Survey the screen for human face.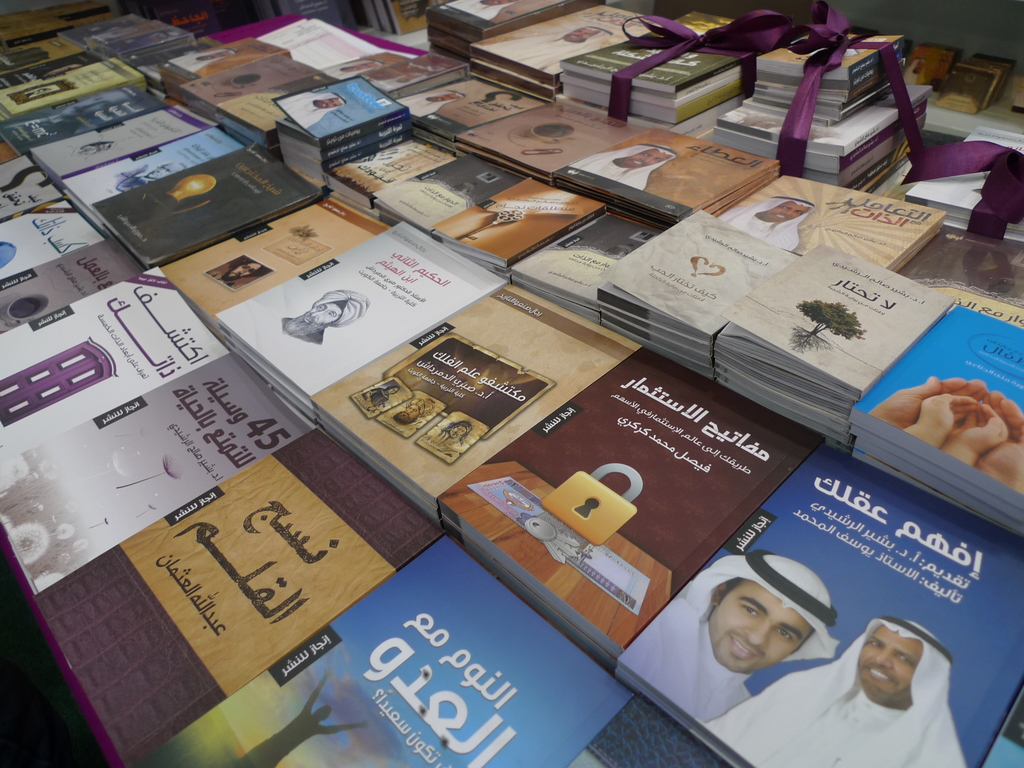
Survey found: BBox(858, 627, 925, 703).
